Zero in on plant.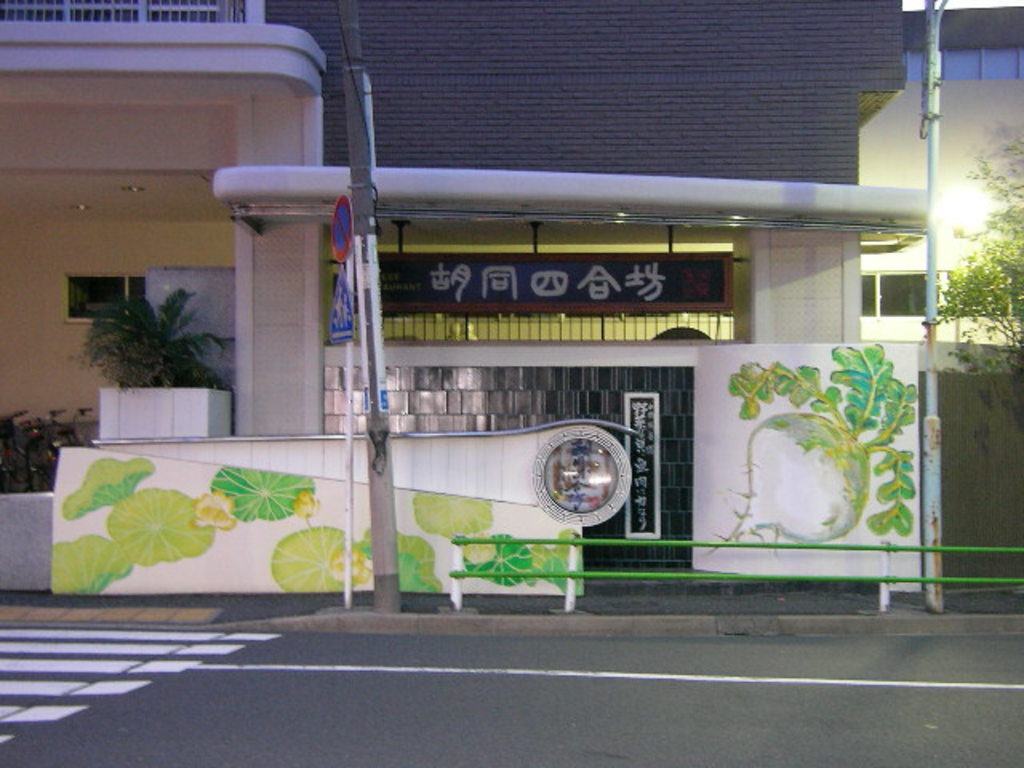
Zeroed in: box=[0, 411, 80, 491].
